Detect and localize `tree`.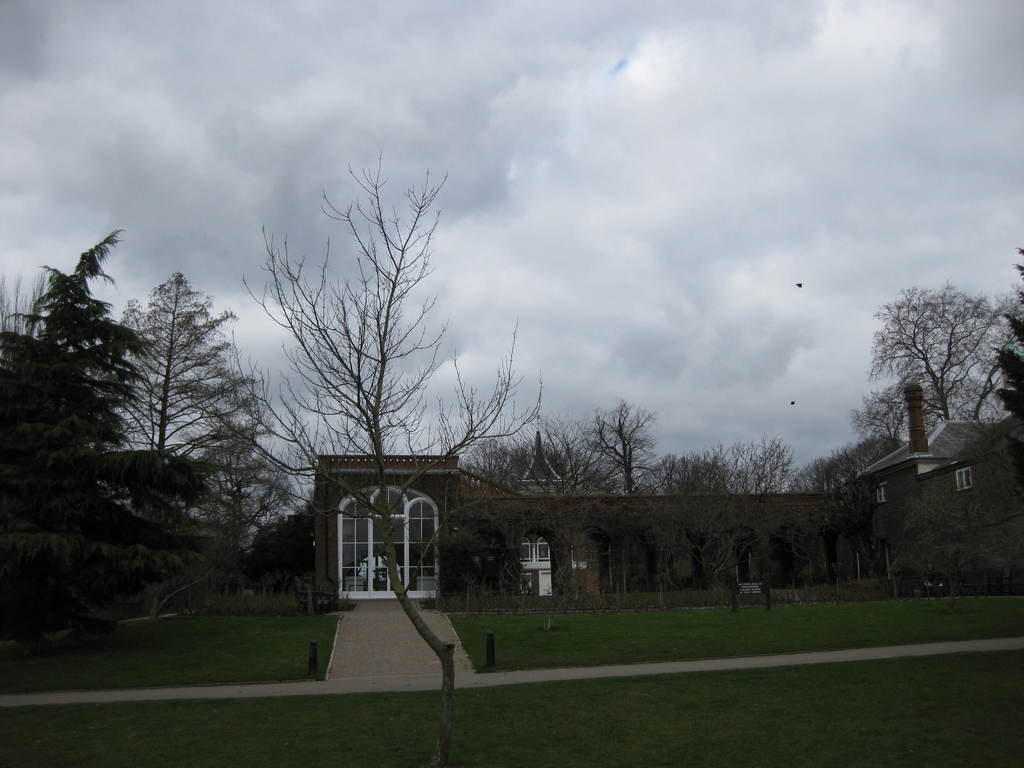
Localized at [left=588, top=393, right=655, bottom=490].
